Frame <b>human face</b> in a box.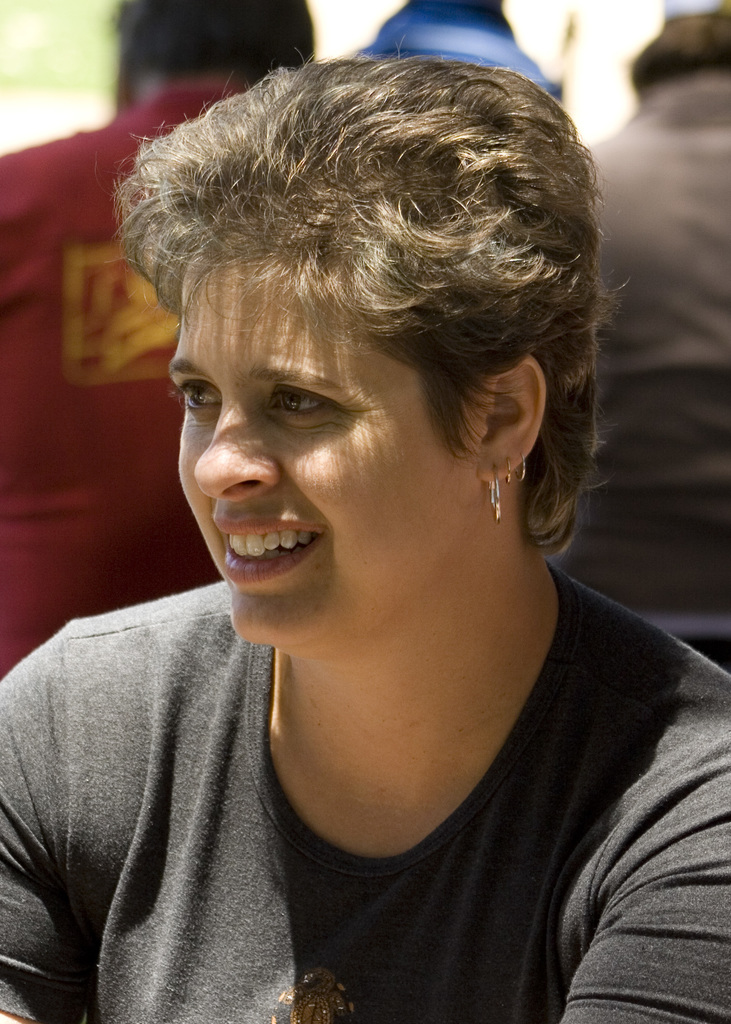
(left=161, top=252, right=471, bottom=646).
